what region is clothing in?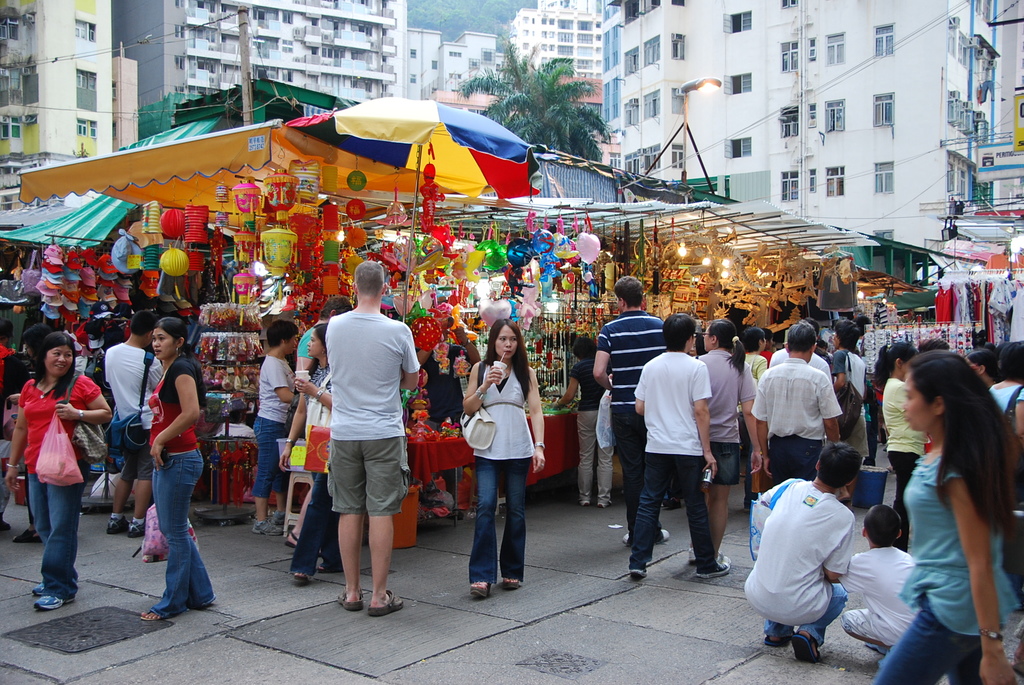
92/333/187/481.
